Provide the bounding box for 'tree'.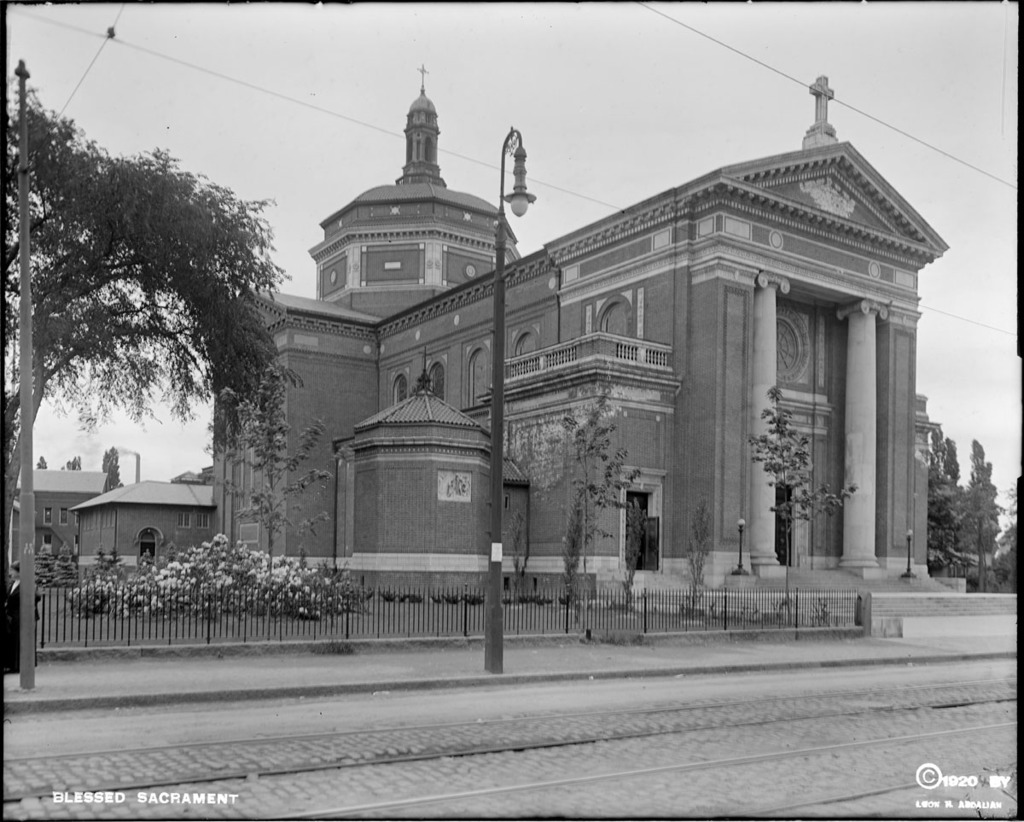
l=933, t=427, r=1007, b=577.
